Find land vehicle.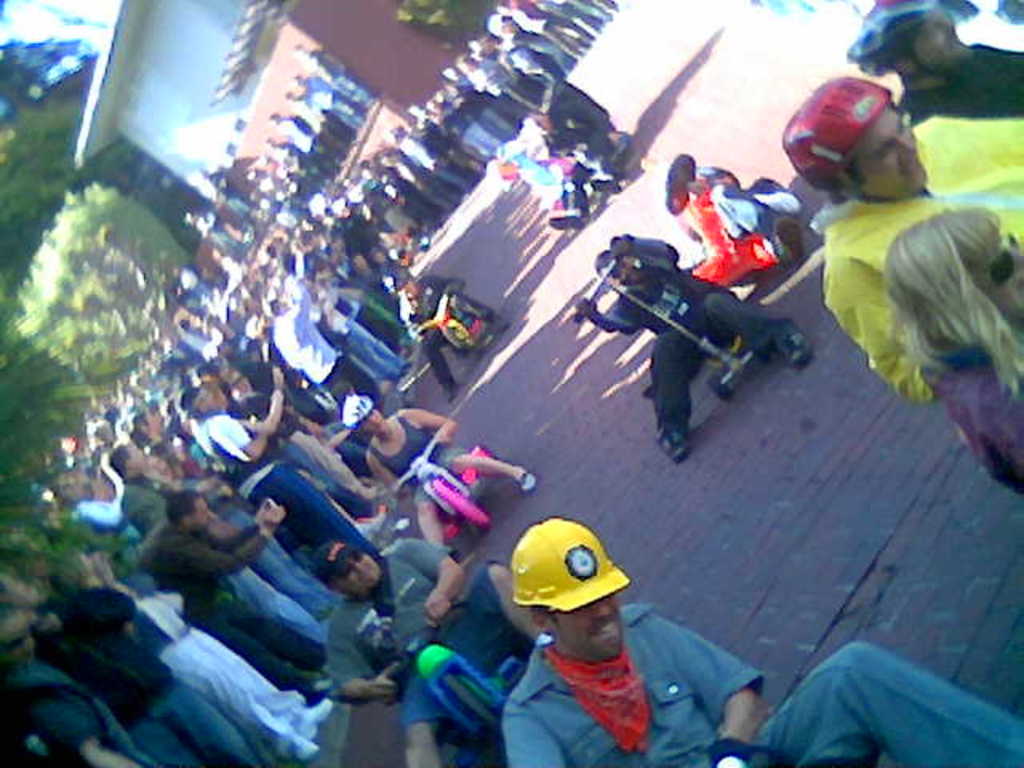
locate(589, 237, 816, 424).
